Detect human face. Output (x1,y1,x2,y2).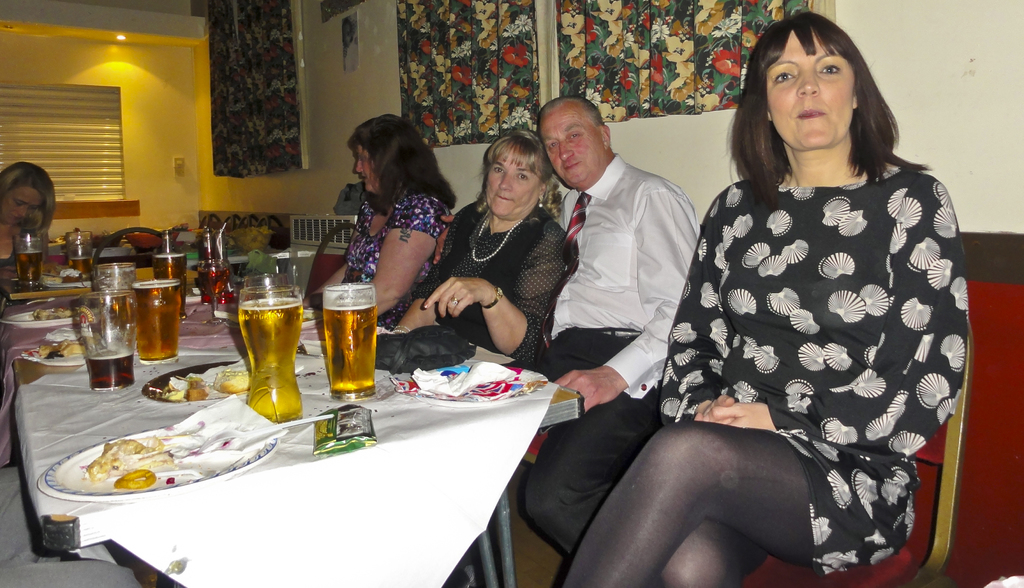
(355,141,385,193).
